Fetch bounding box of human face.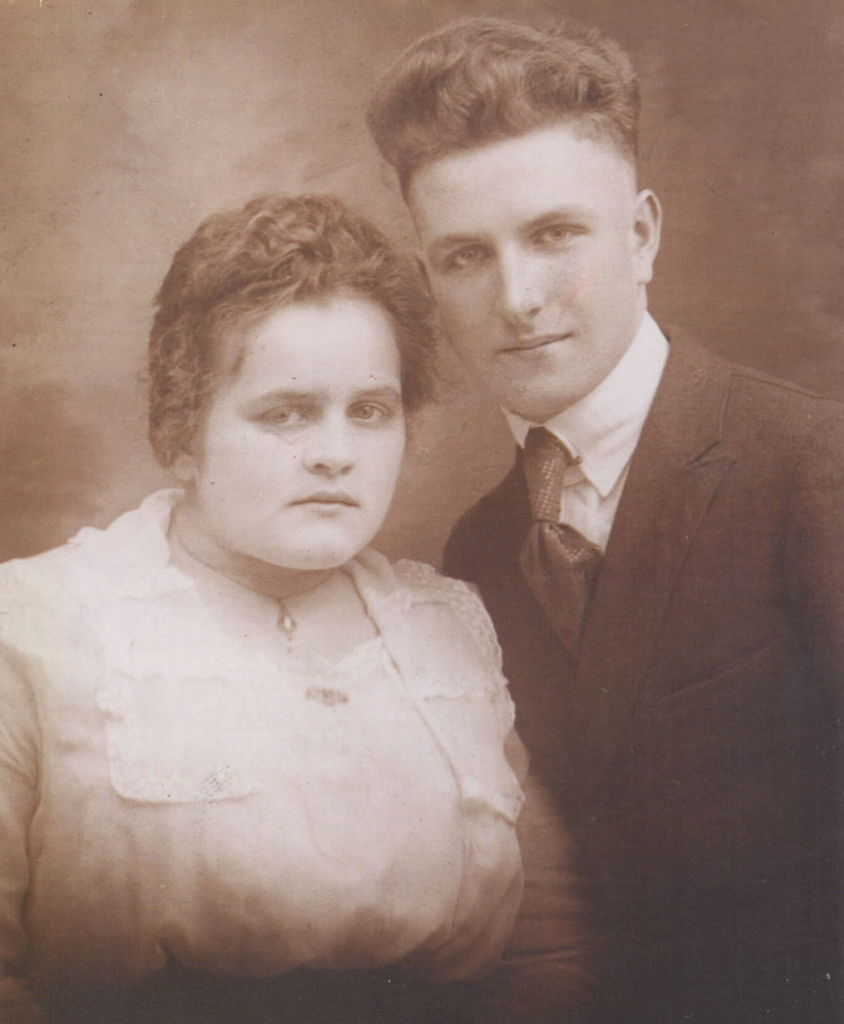
Bbox: detection(199, 296, 412, 588).
